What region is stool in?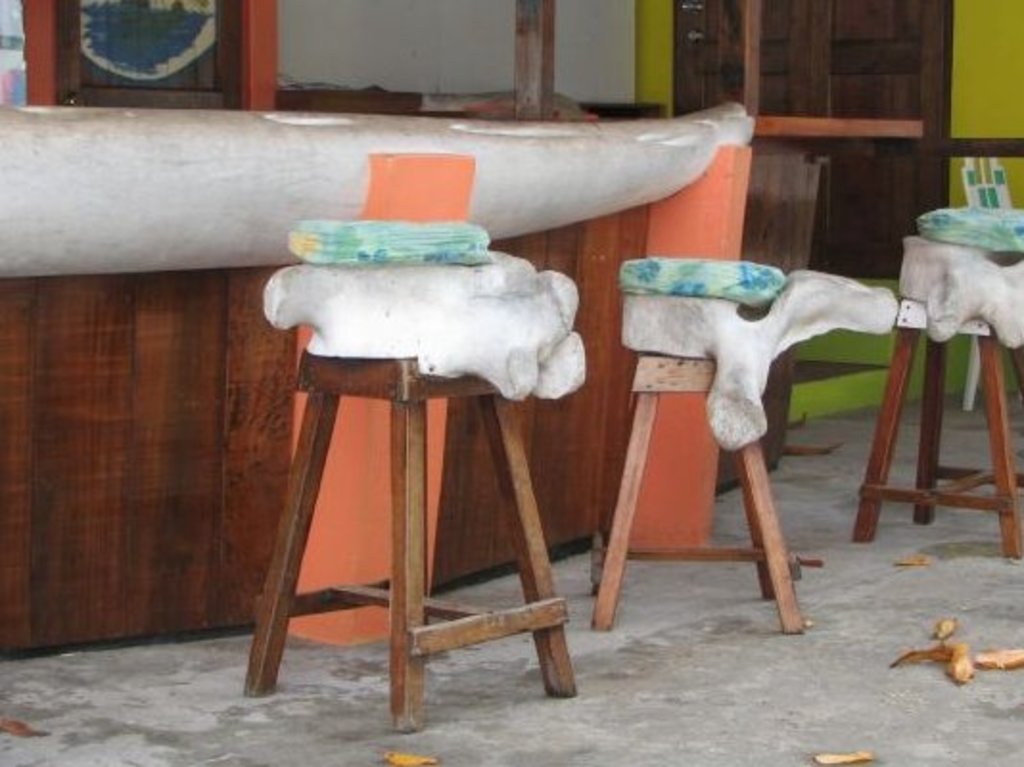
<box>594,353,802,633</box>.
